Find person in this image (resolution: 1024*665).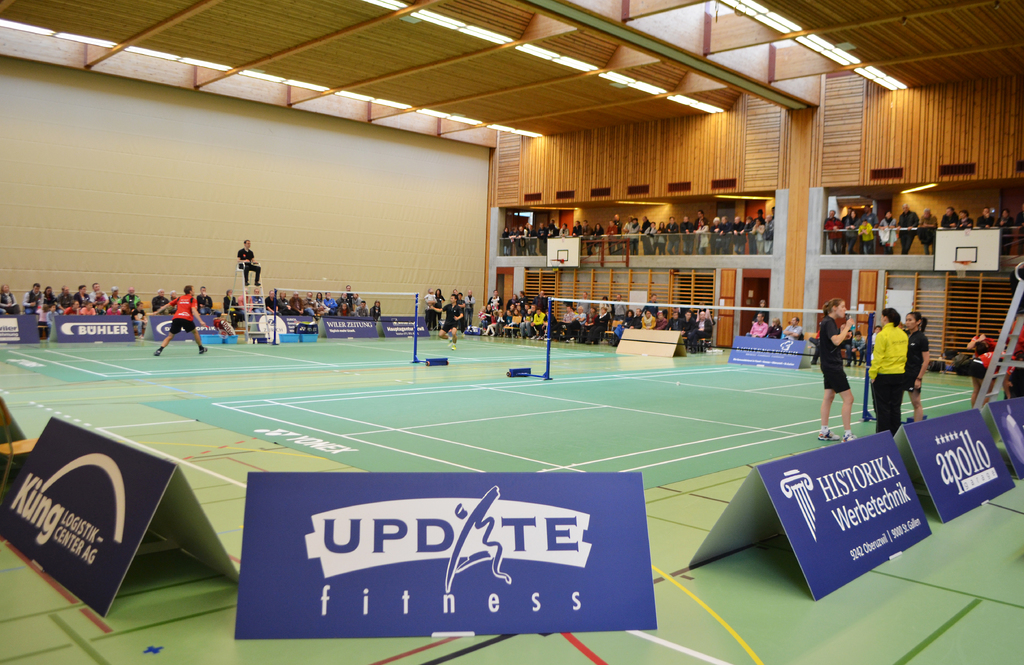
box=[977, 204, 992, 231].
